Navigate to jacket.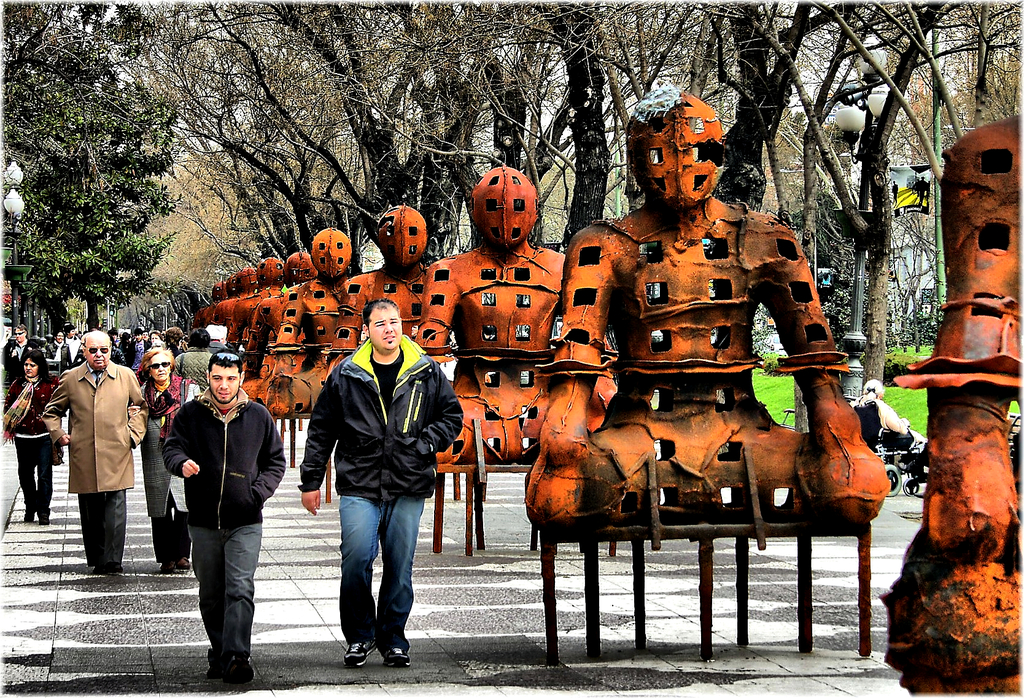
Navigation target: BBox(164, 384, 286, 527).
